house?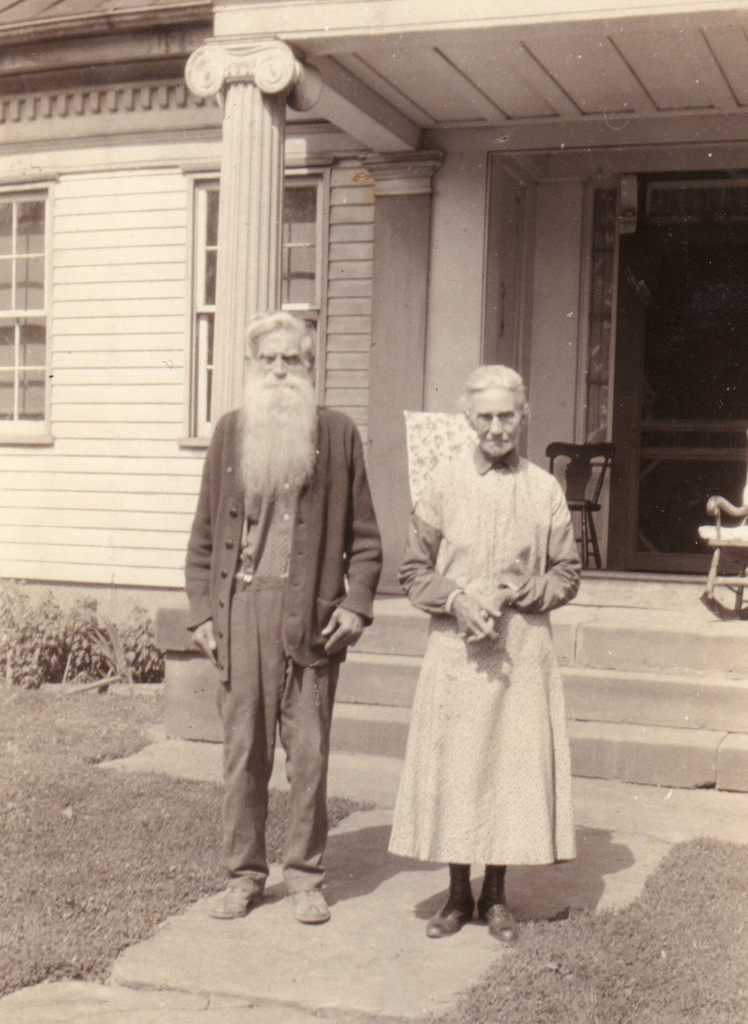
Rect(0, 0, 747, 803)
